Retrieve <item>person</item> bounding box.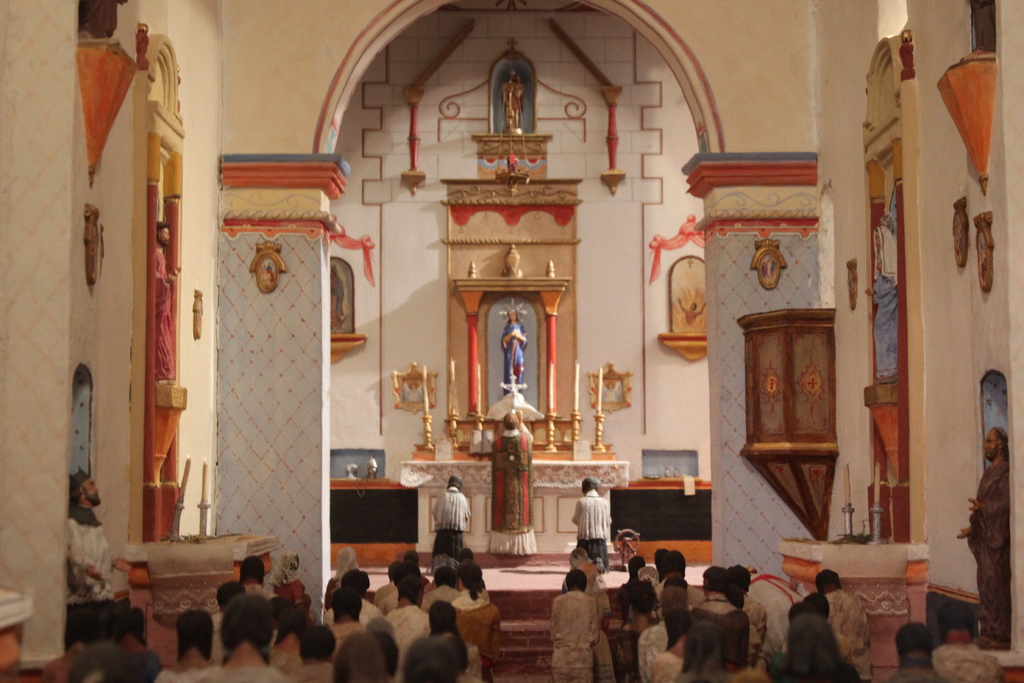
Bounding box: Rect(430, 473, 471, 568).
